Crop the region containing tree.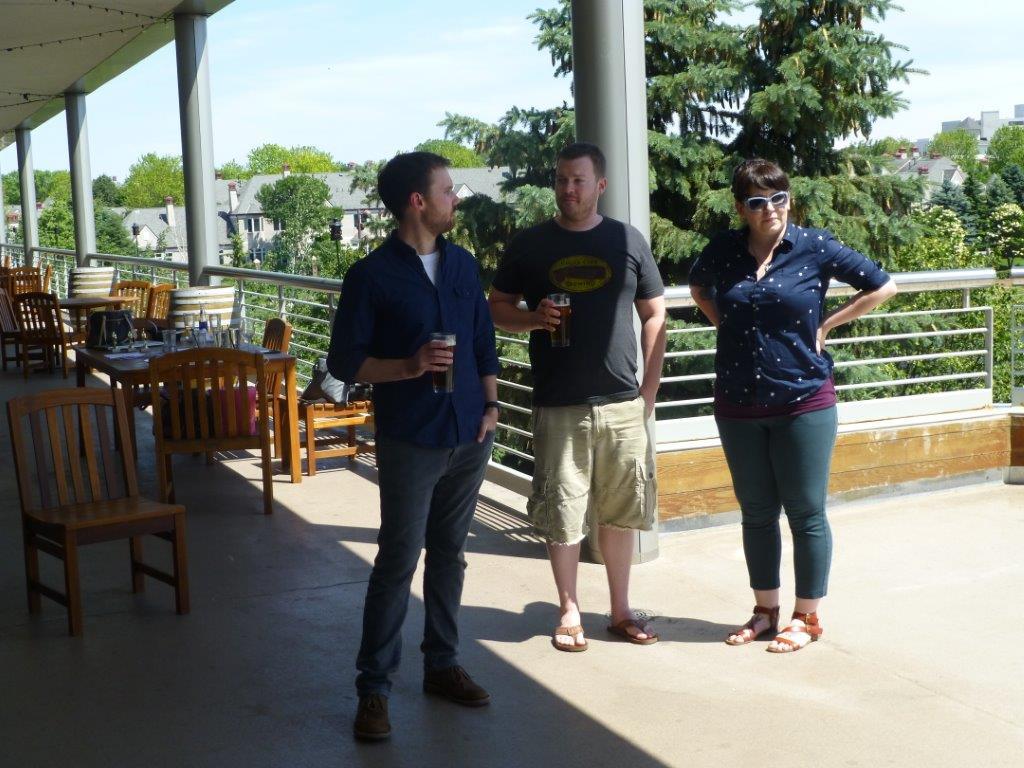
Crop region: (left=252, top=175, right=337, bottom=272).
